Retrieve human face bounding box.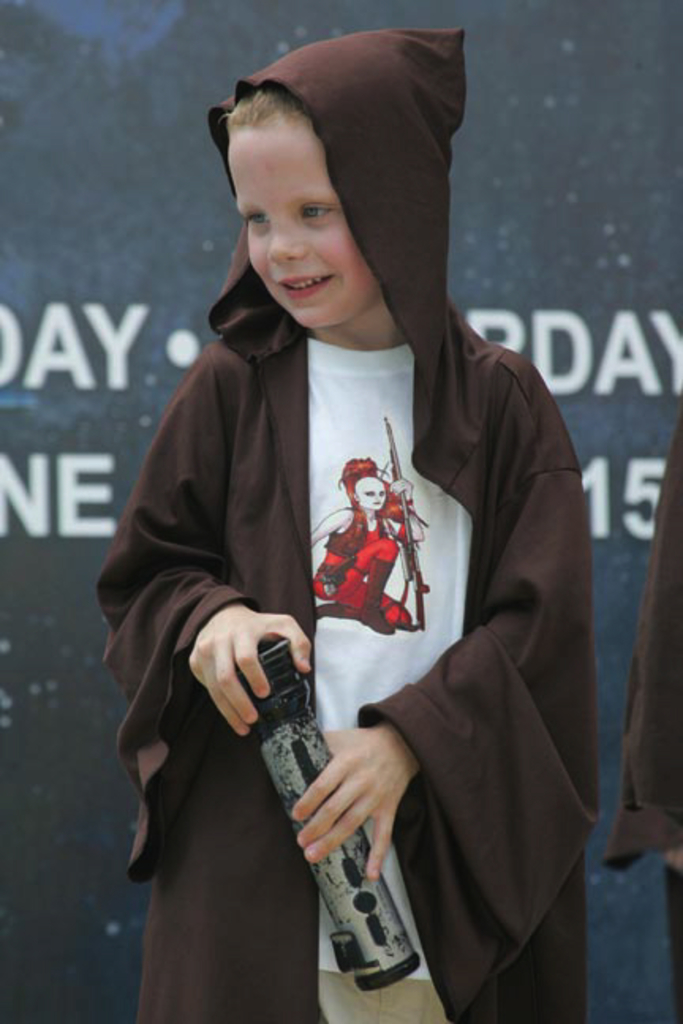
Bounding box: {"x1": 225, "y1": 117, "x2": 381, "y2": 333}.
